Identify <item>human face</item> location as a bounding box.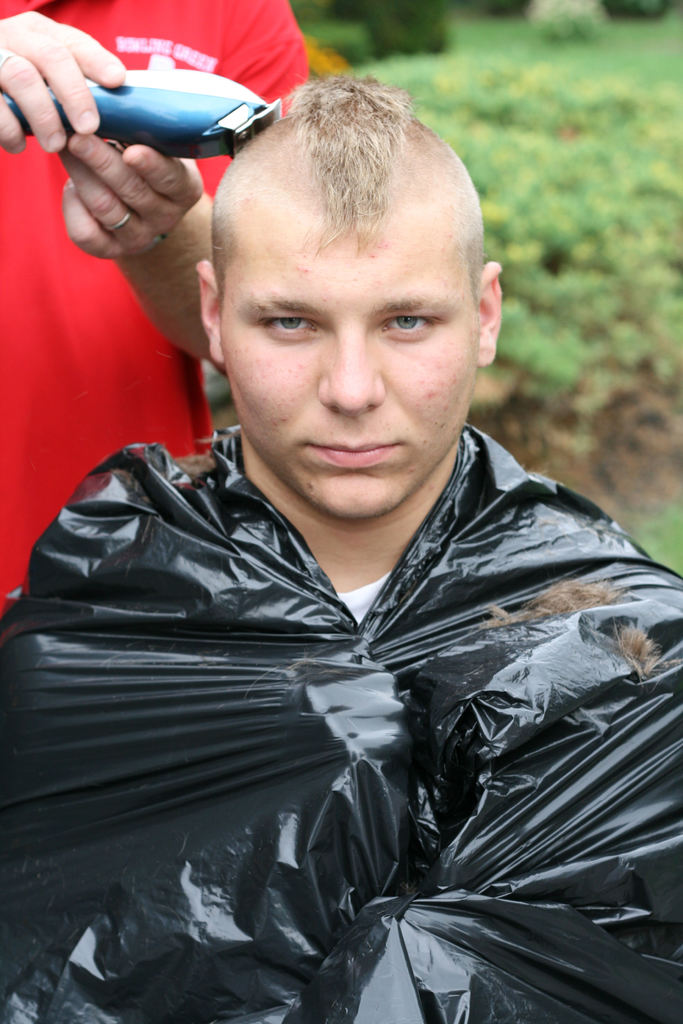
box(226, 204, 475, 520).
